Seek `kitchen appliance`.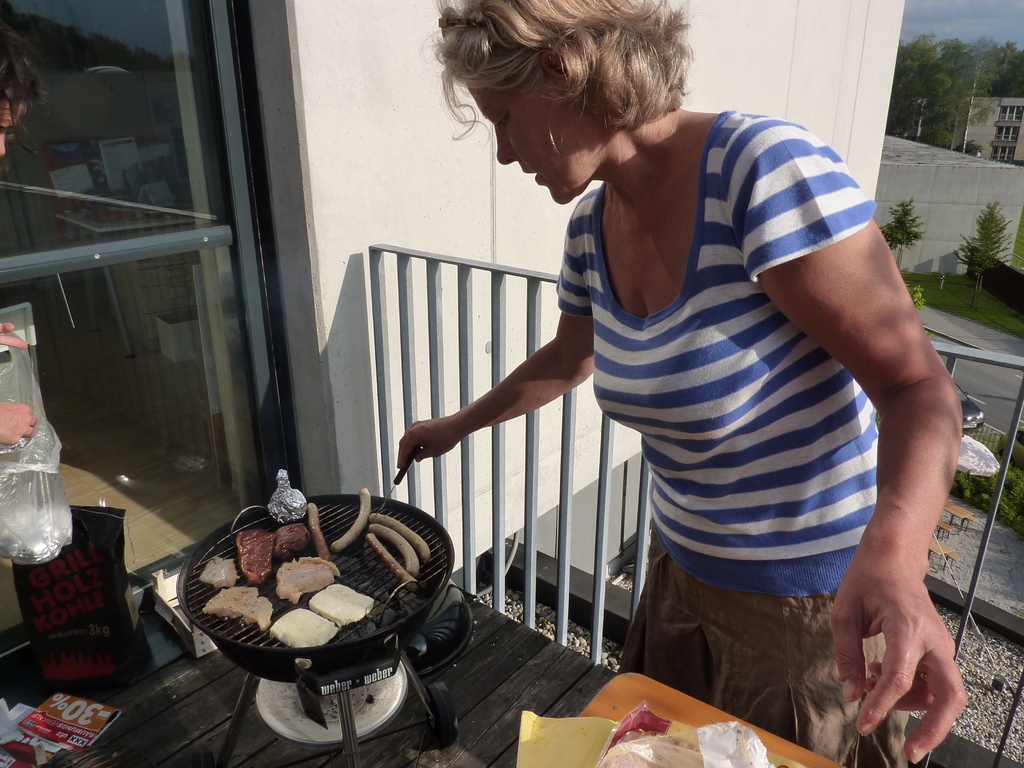
detection(17, 508, 147, 692).
